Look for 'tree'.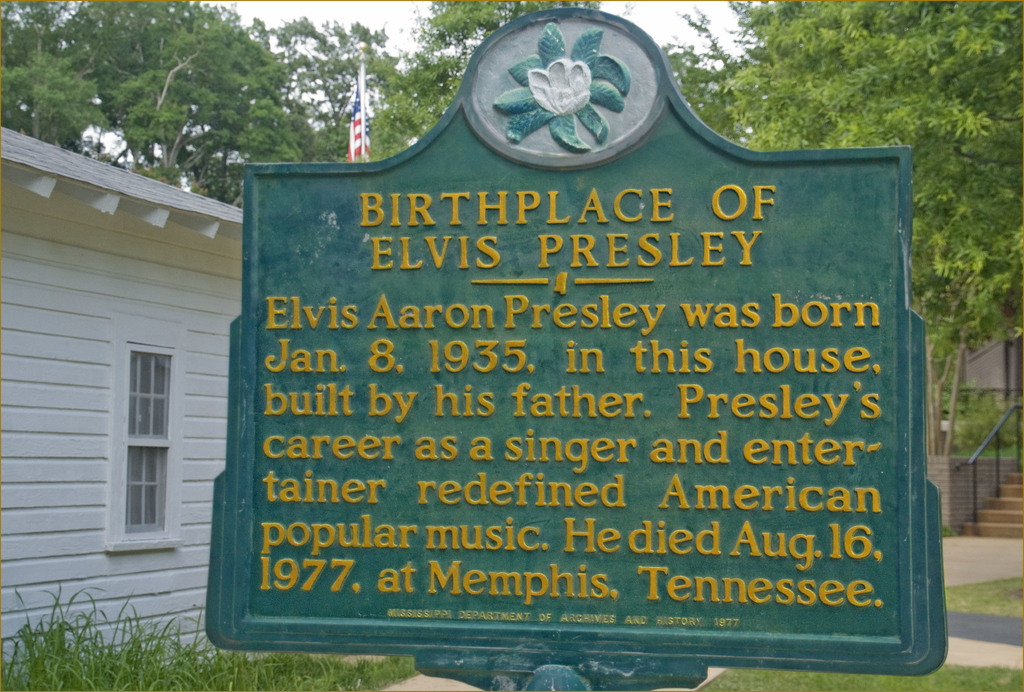
Found: <box>655,0,807,147</box>.
